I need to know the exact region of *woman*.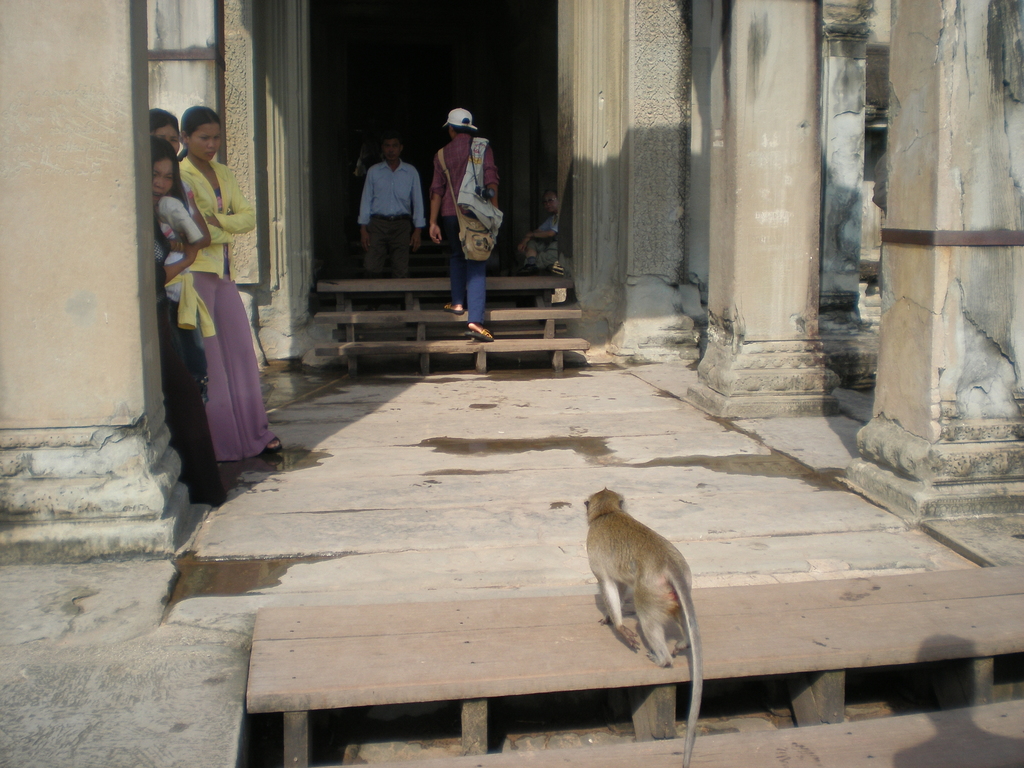
Region: pyautogui.locateOnScreen(178, 104, 284, 464).
